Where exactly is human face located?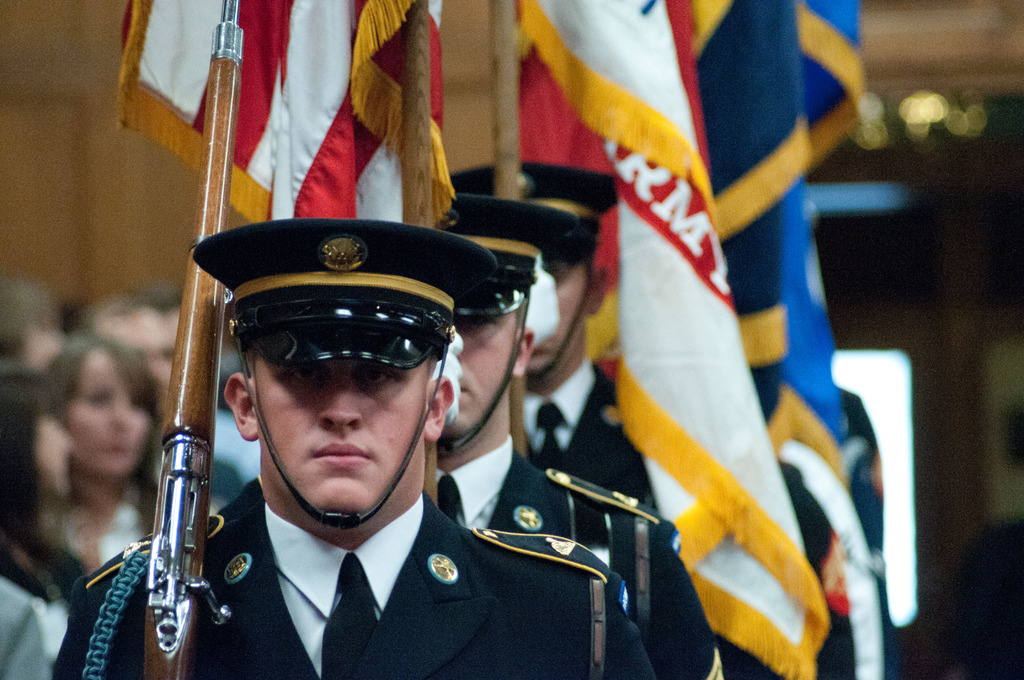
Its bounding box is x1=63 y1=364 x2=150 y2=476.
